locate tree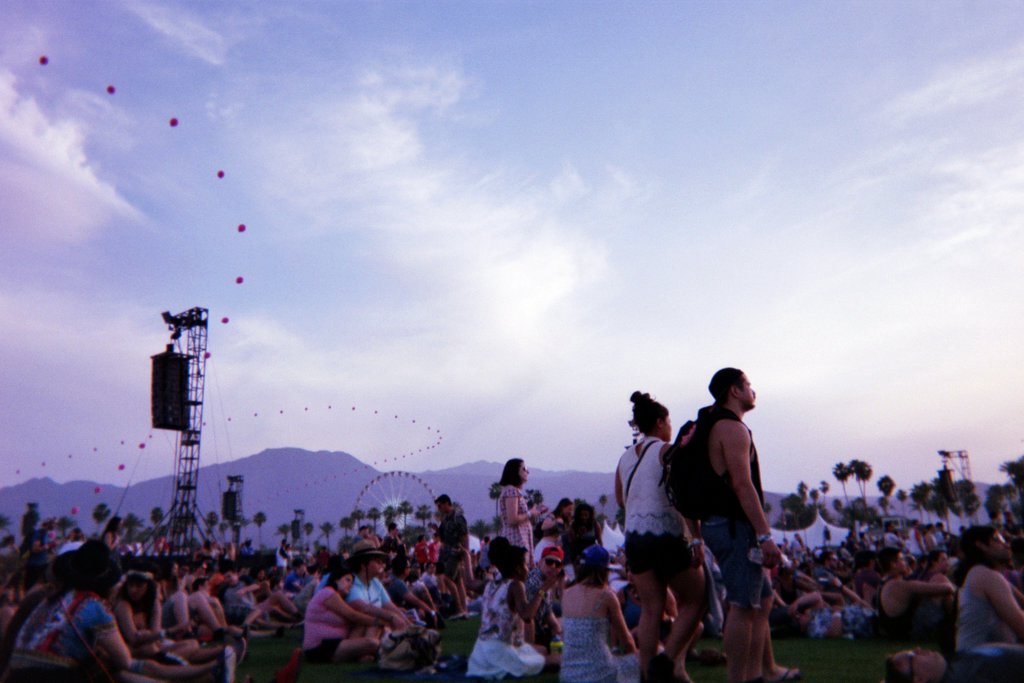
[x1=449, y1=502, x2=462, y2=509]
